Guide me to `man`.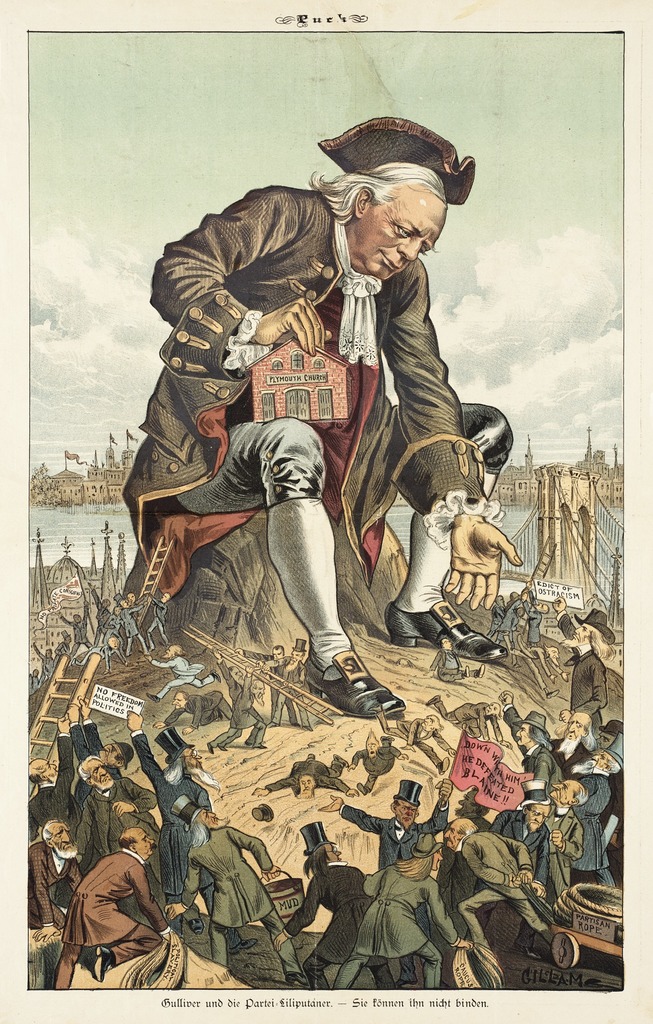
Guidance: (left=539, top=781, right=588, bottom=892).
